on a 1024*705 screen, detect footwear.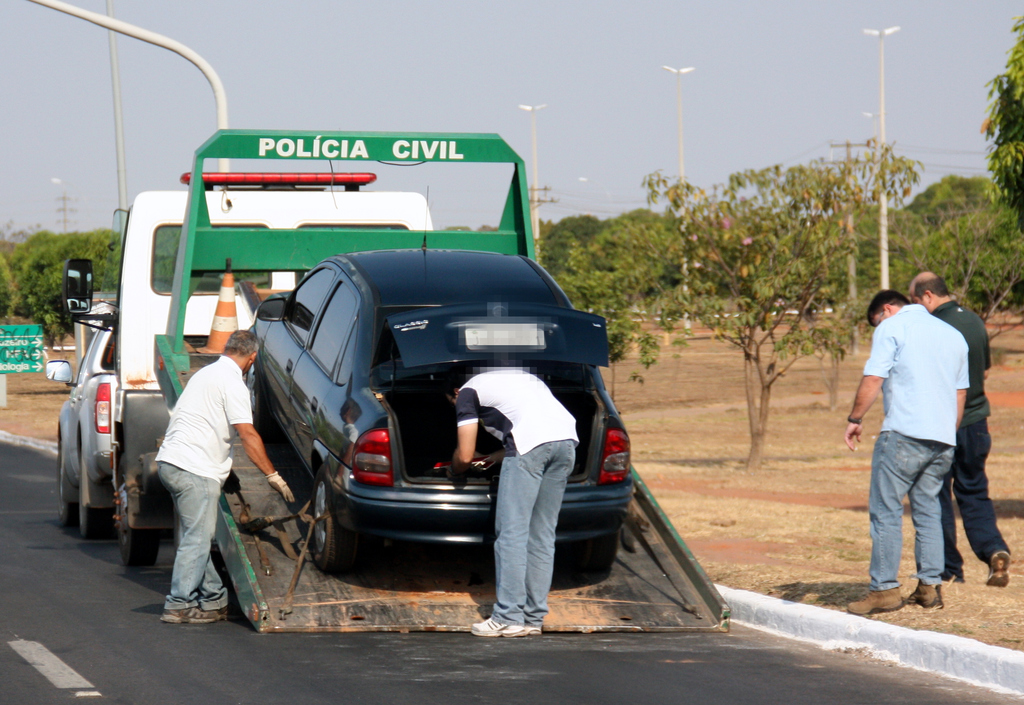
845, 589, 904, 615.
